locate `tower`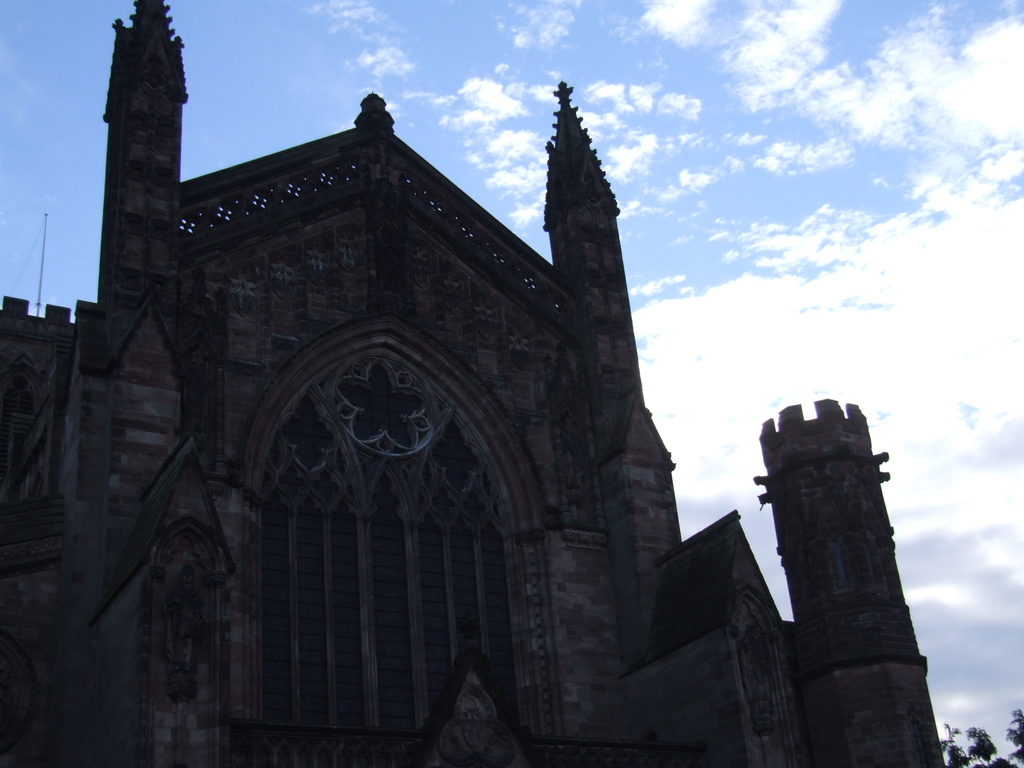
bbox=(0, 0, 1023, 767)
